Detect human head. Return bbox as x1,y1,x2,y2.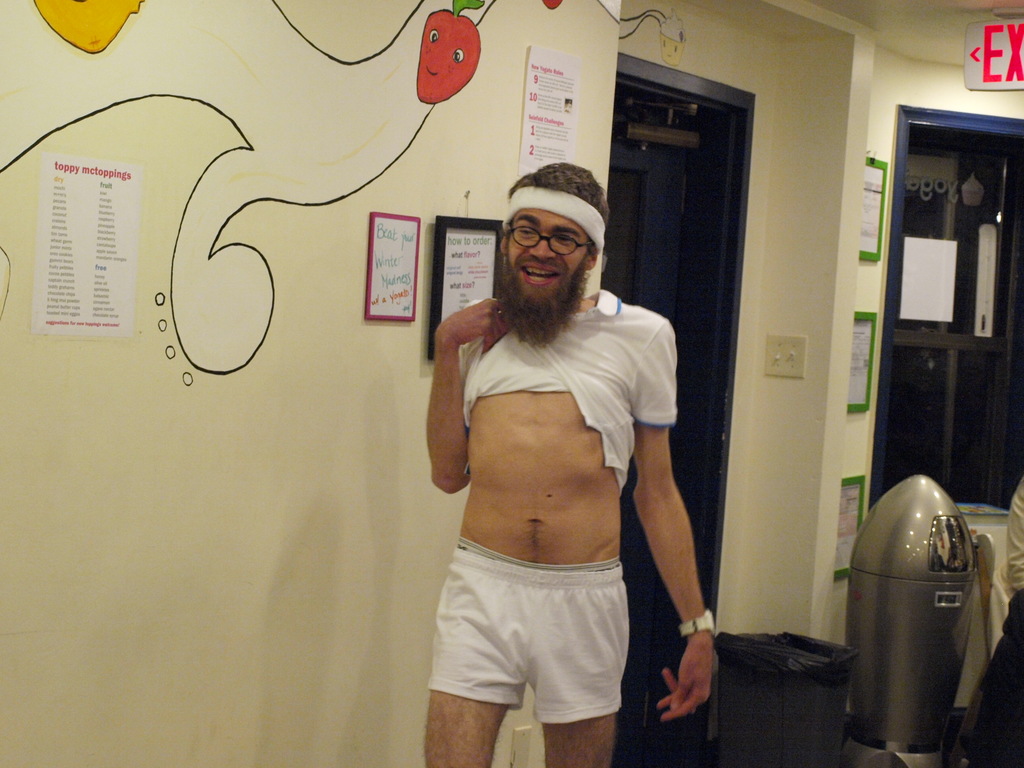
490,174,606,296.
